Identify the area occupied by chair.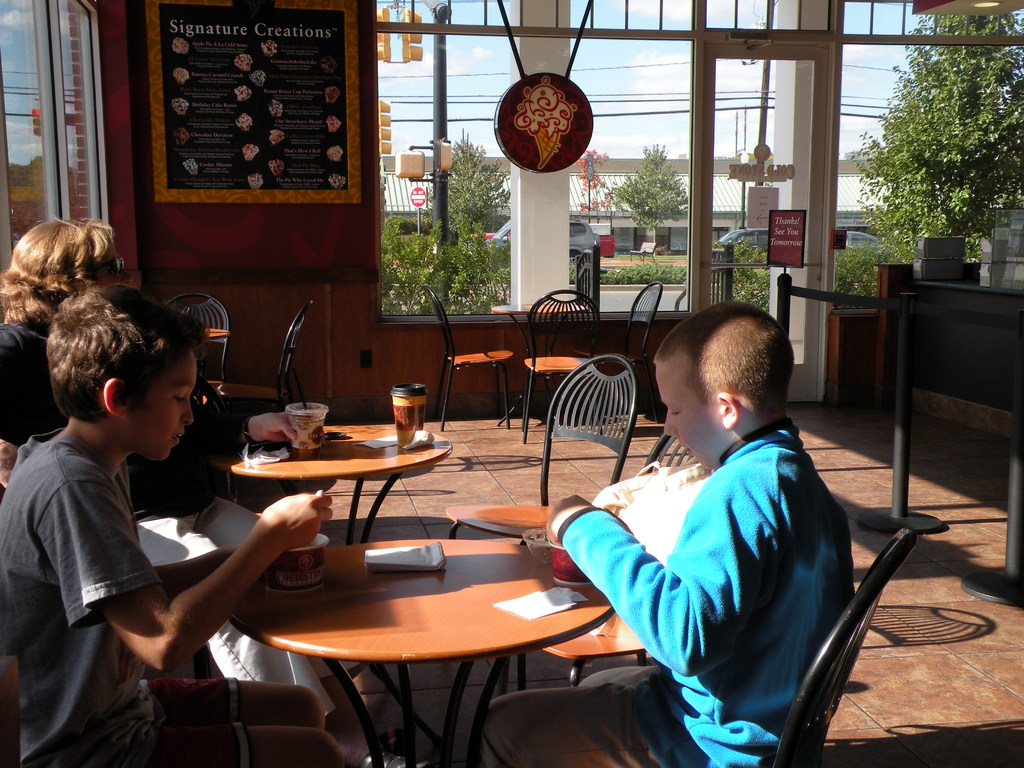
Area: region(578, 283, 661, 420).
